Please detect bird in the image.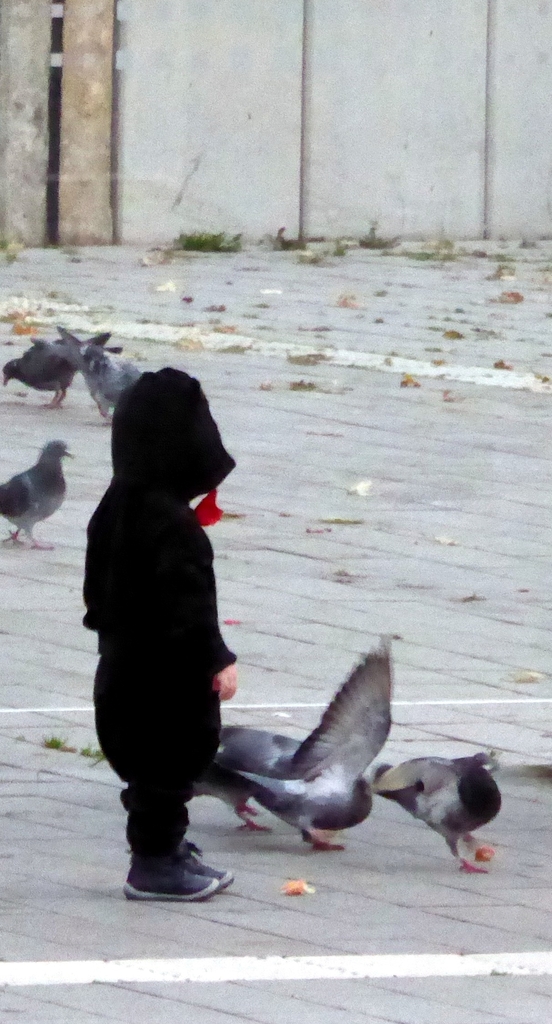
(179,719,310,836).
